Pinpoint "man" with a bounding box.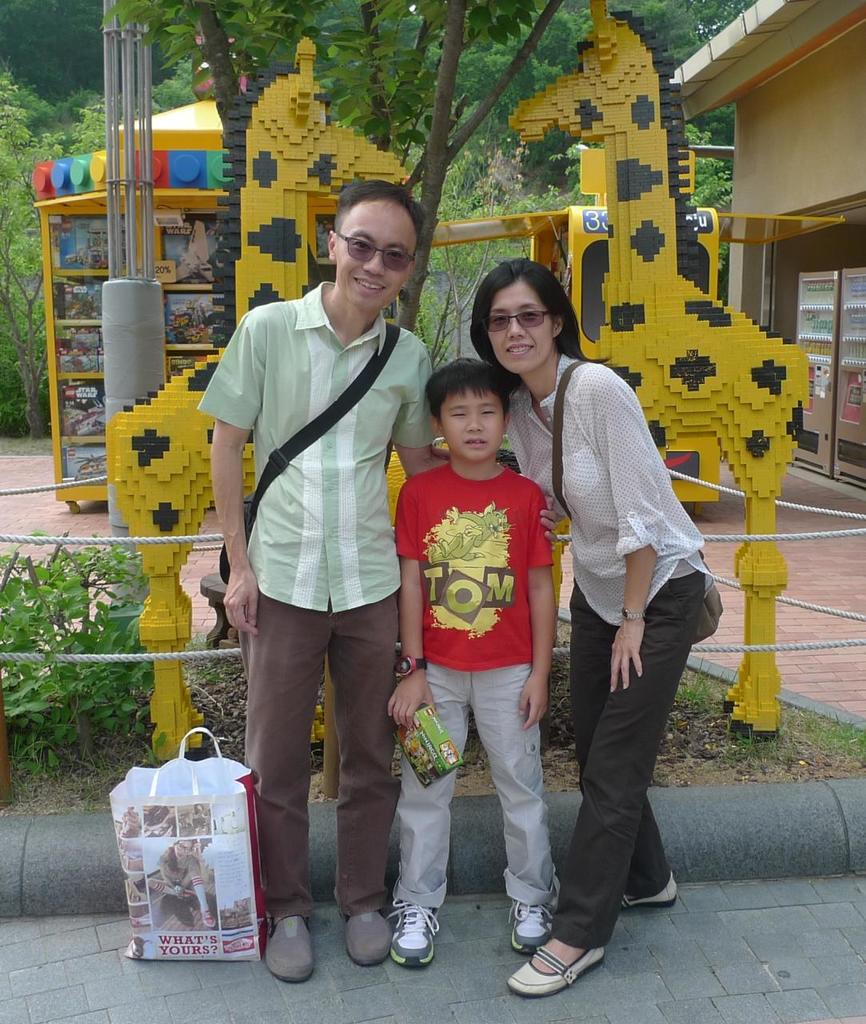
bbox=[202, 204, 445, 939].
